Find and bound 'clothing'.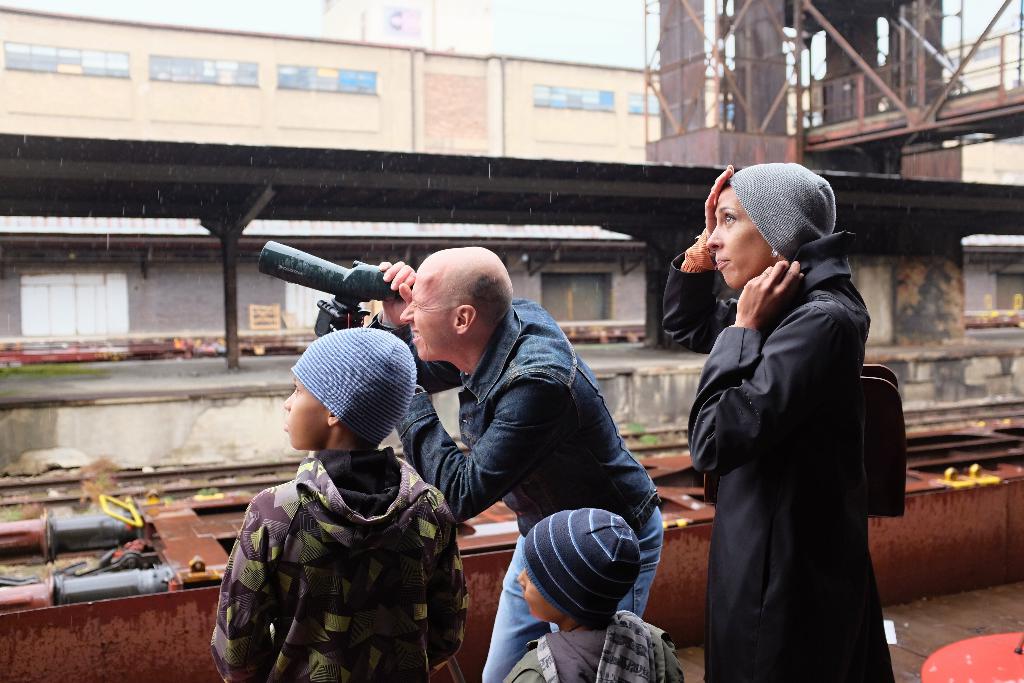
Bound: 198, 460, 479, 682.
